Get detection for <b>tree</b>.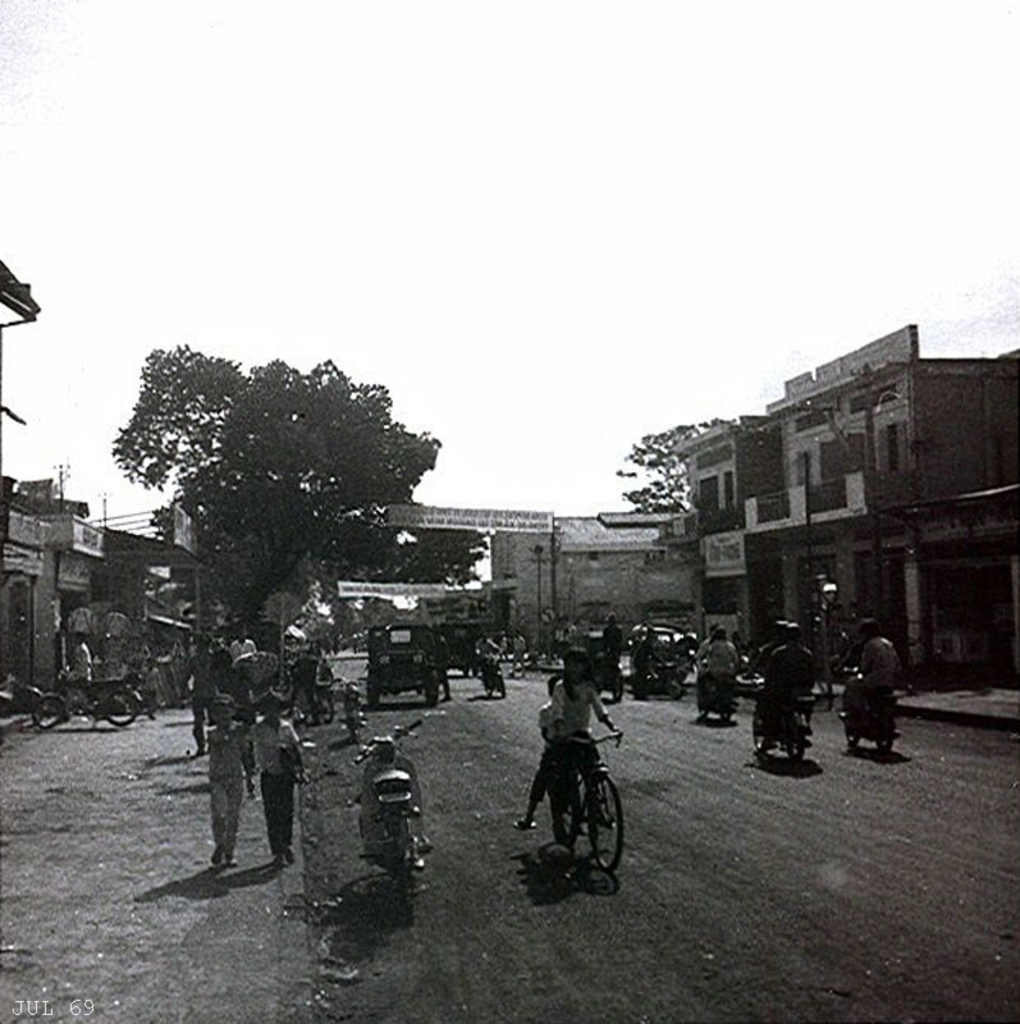
Detection: 612 419 733 512.
